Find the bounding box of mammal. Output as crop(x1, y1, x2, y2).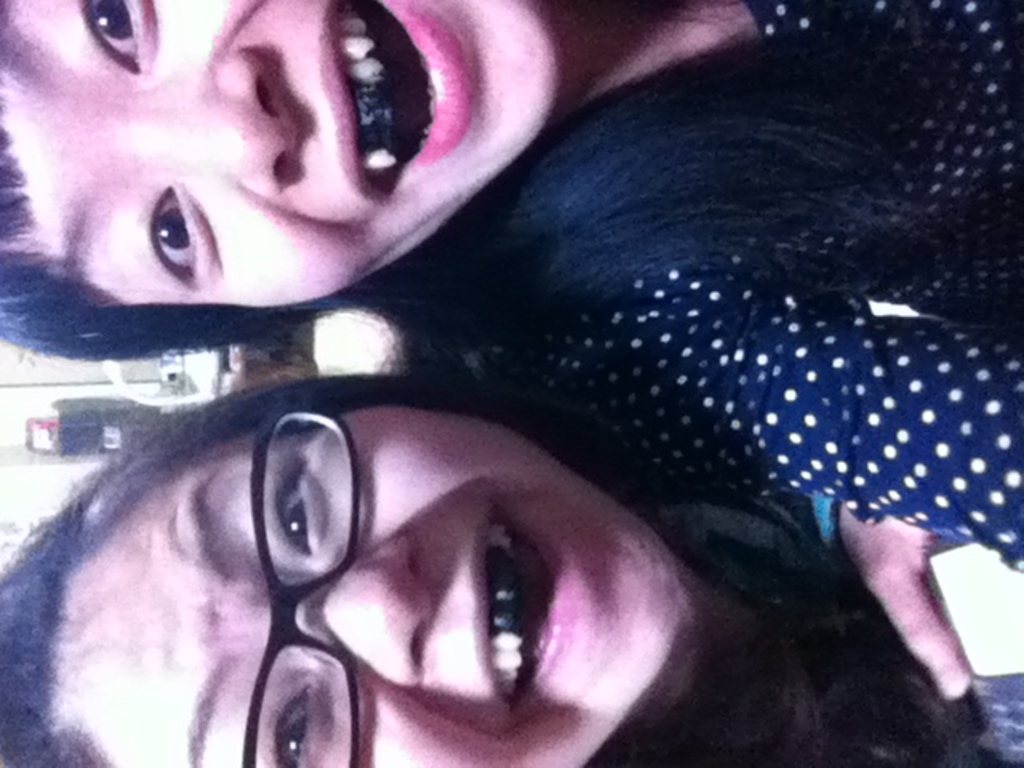
crop(0, 371, 1019, 758).
